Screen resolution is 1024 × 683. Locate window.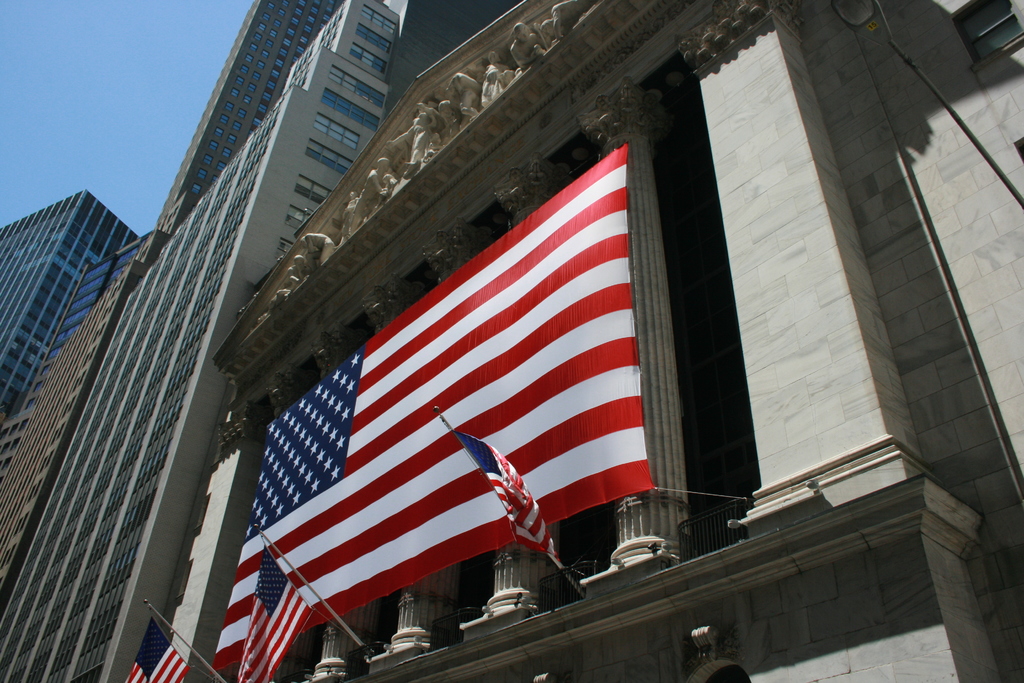
locate(194, 183, 203, 194).
